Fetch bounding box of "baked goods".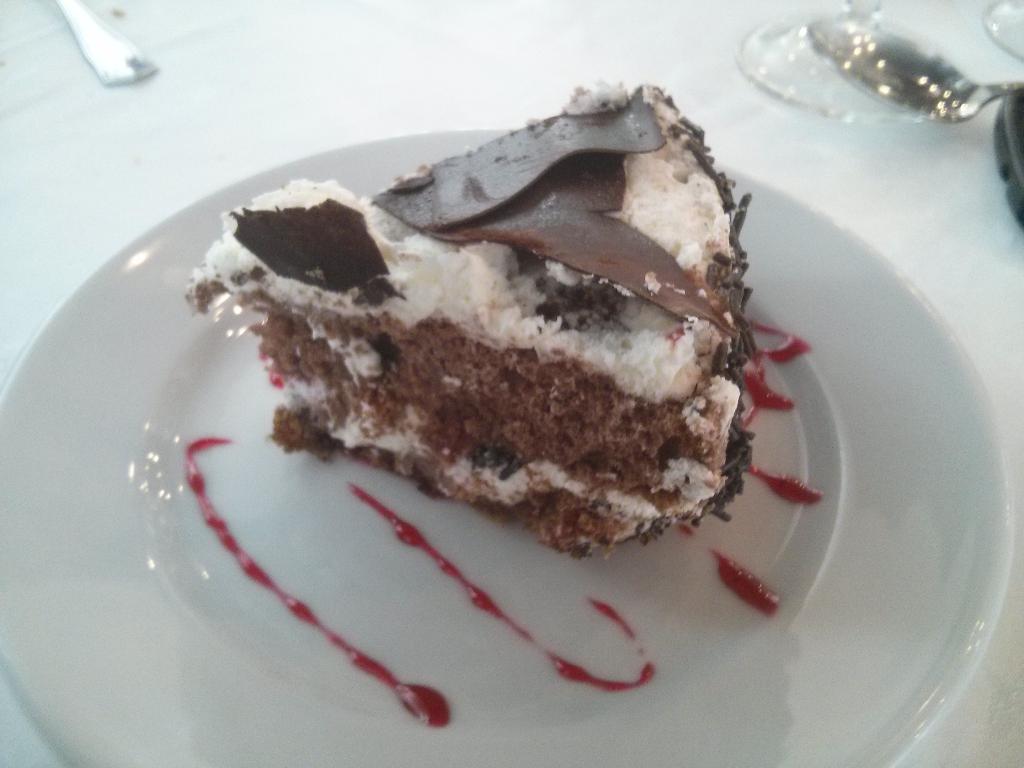
Bbox: [210,127,769,604].
